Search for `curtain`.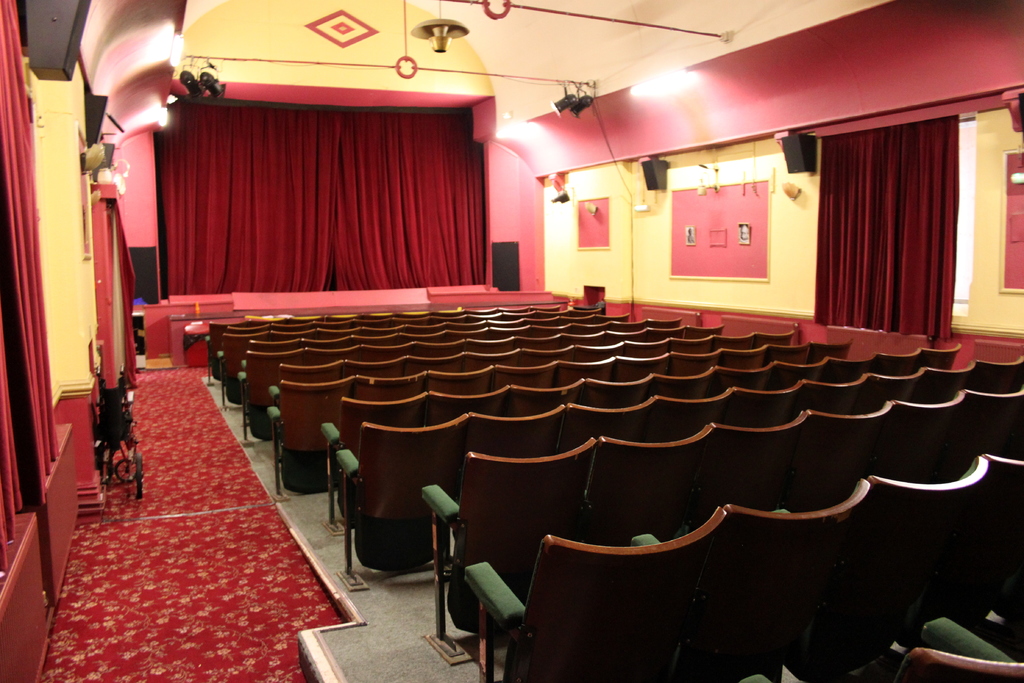
Found at box=[806, 122, 957, 344].
